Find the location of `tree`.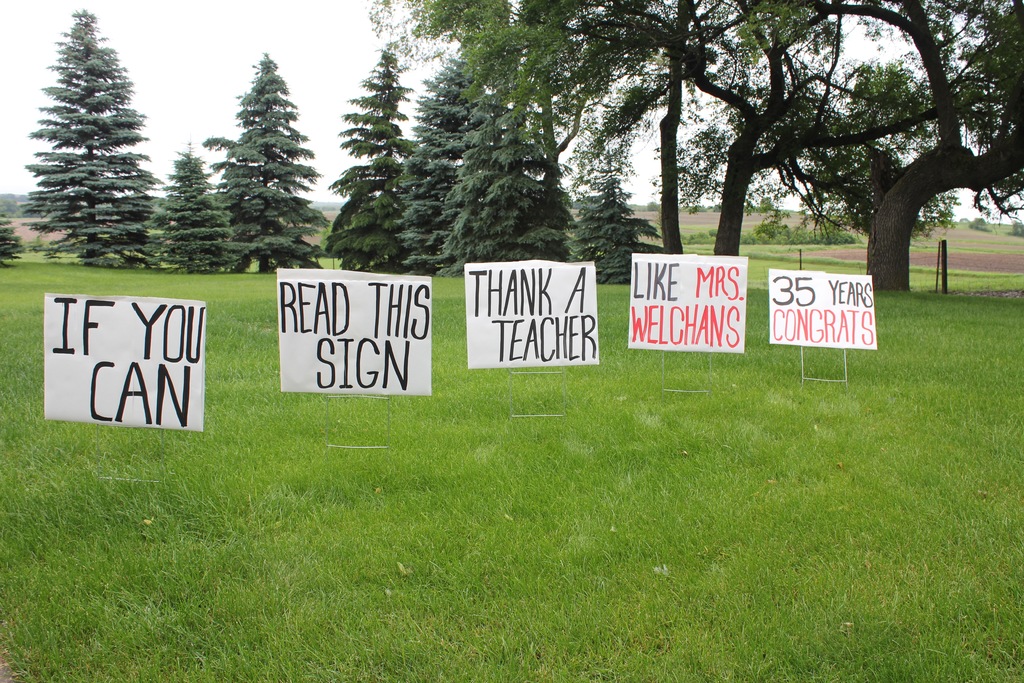
Location: [x1=451, y1=63, x2=577, y2=267].
